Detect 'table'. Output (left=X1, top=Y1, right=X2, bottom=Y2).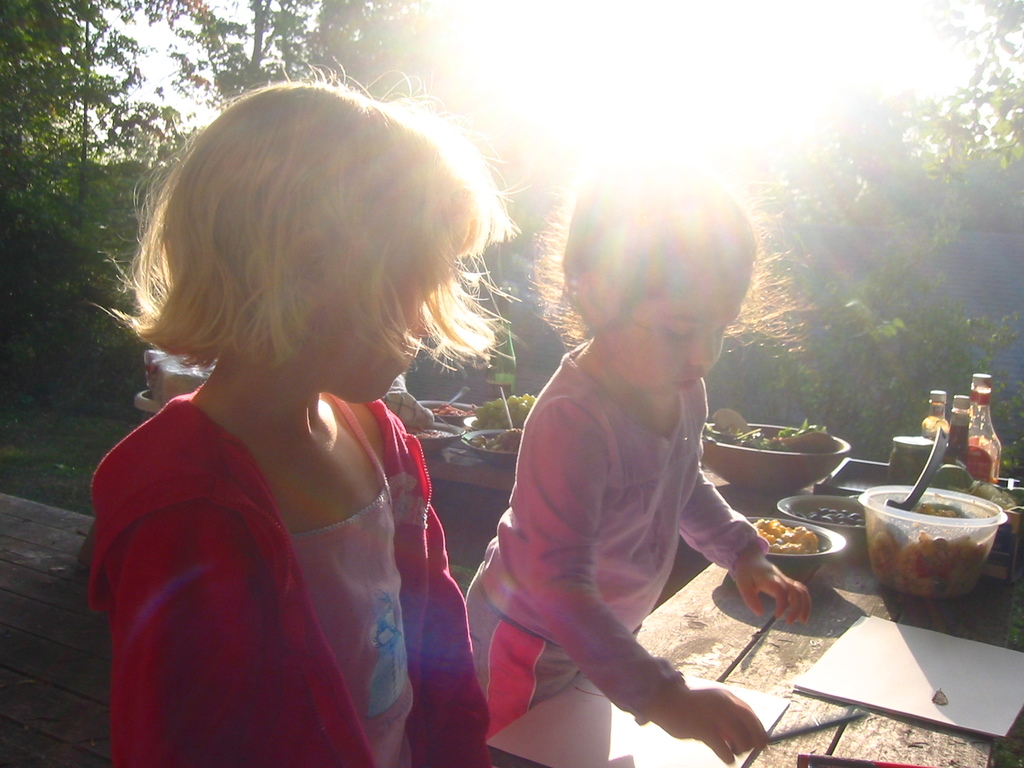
(left=486, top=490, right=1016, bottom=767).
